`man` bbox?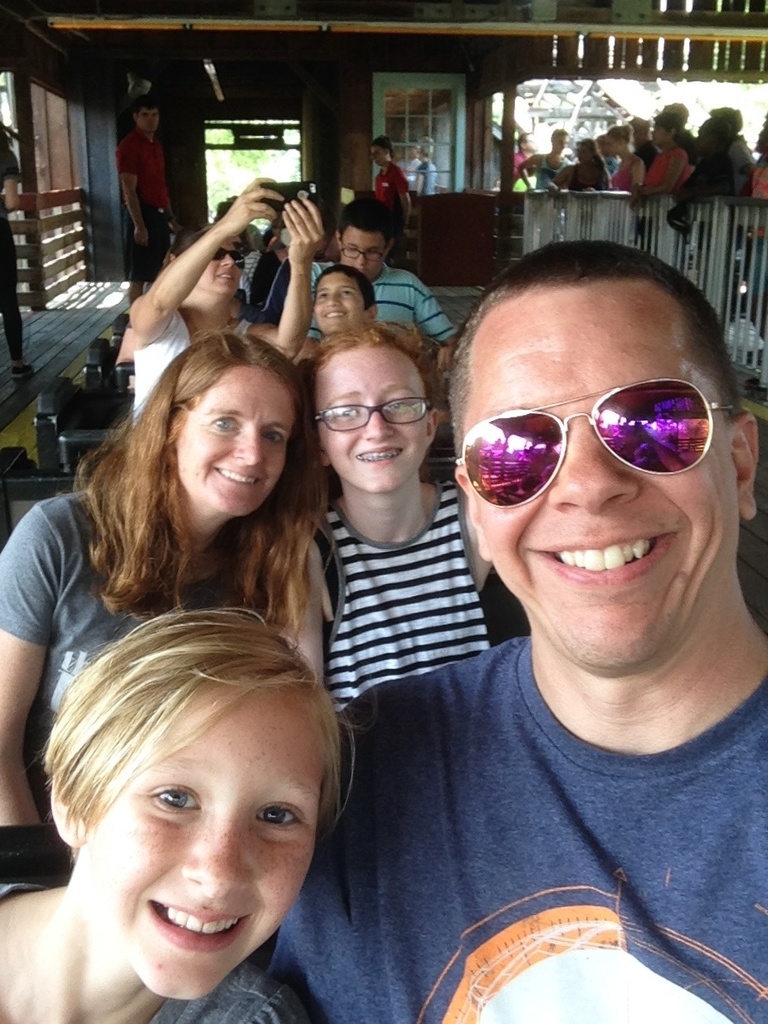
left=299, top=203, right=463, bottom=384
